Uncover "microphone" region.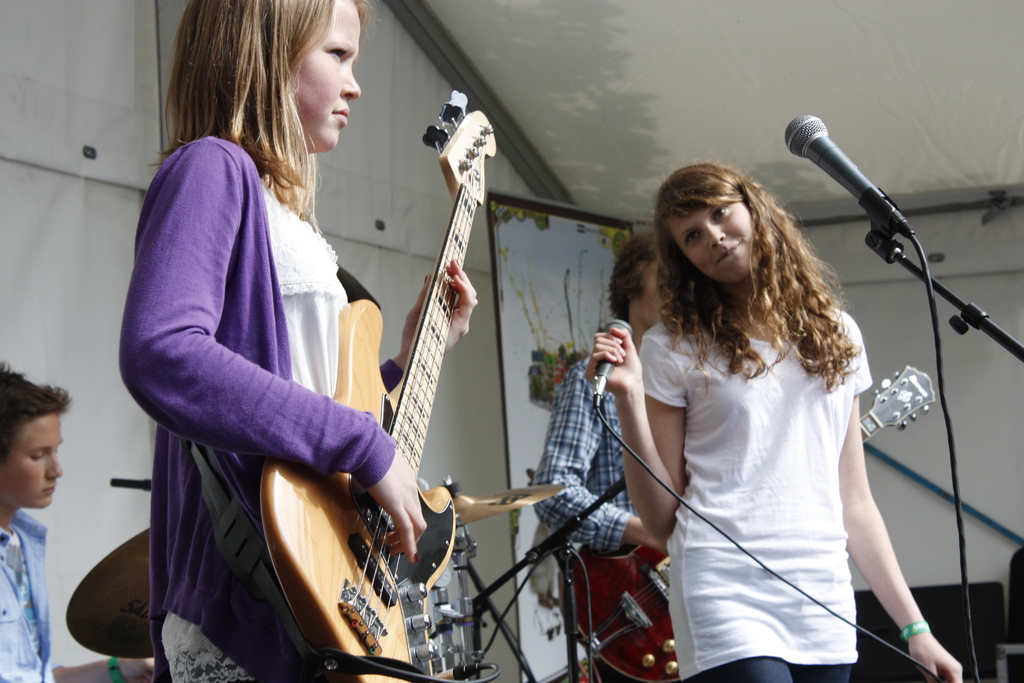
Uncovered: x1=588 y1=315 x2=639 y2=418.
